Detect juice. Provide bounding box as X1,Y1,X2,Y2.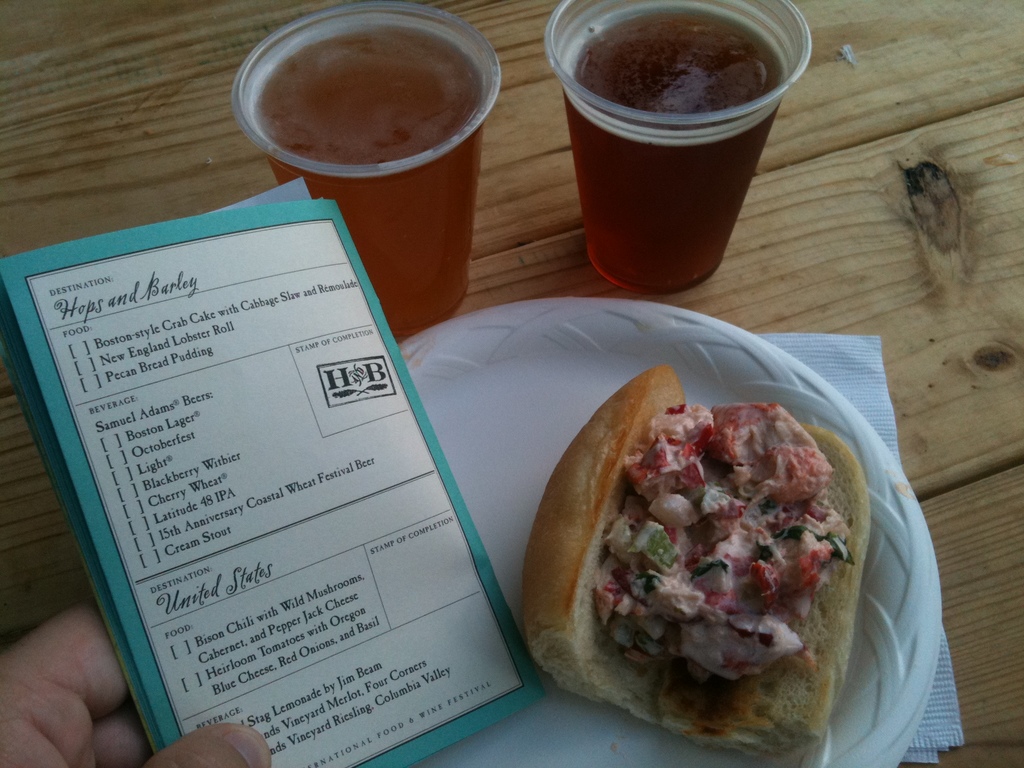
559,7,785,307.
